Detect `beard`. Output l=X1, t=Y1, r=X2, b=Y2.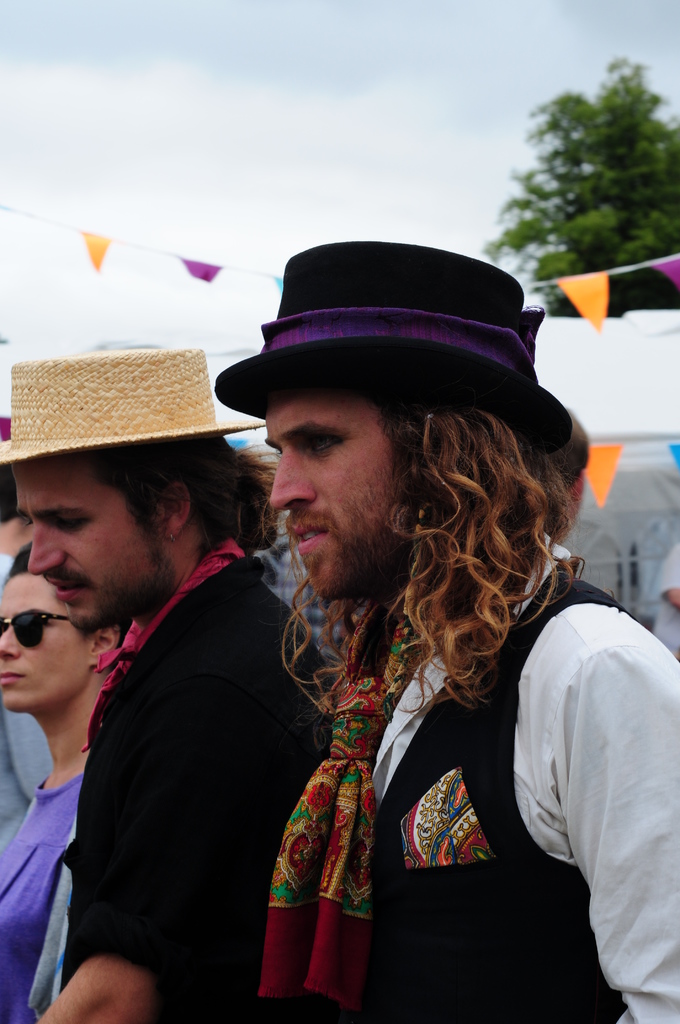
l=47, t=543, r=175, b=631.
